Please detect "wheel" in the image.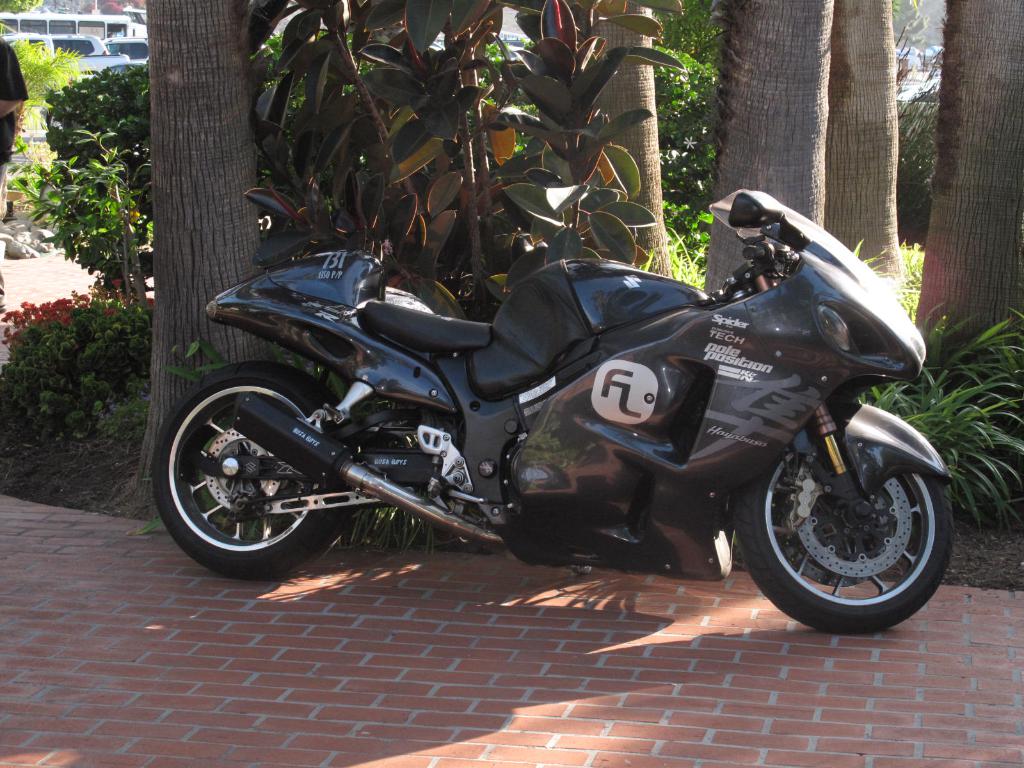
735, 441, 956, 634.
